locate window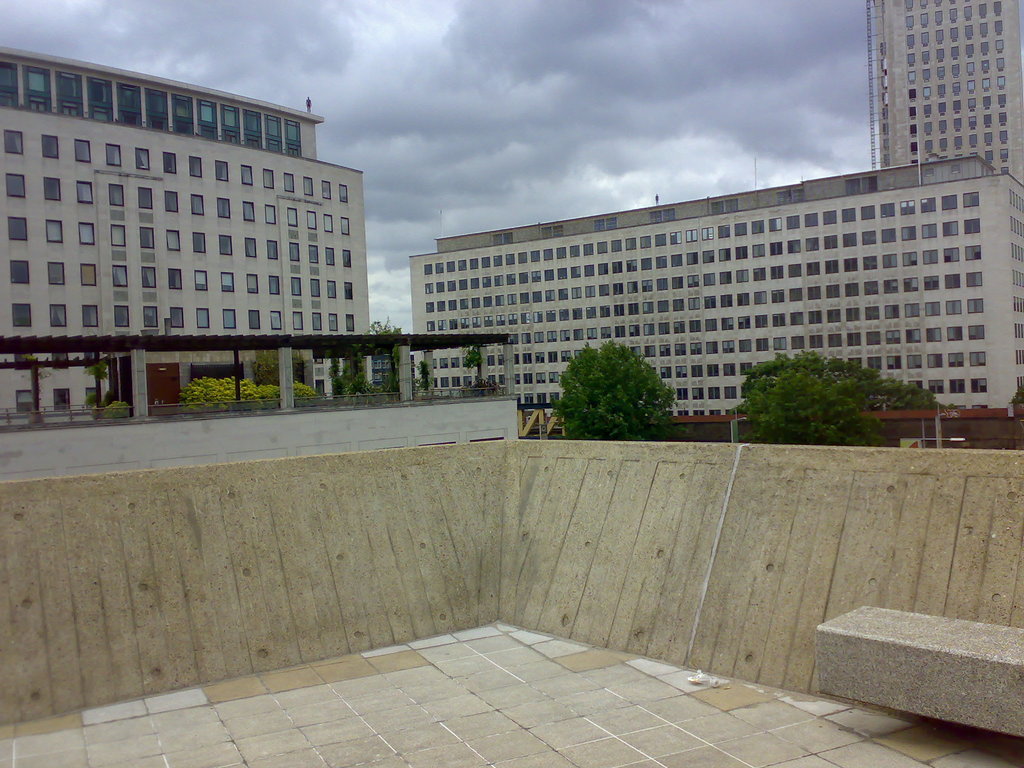
[238,164,254,187]
